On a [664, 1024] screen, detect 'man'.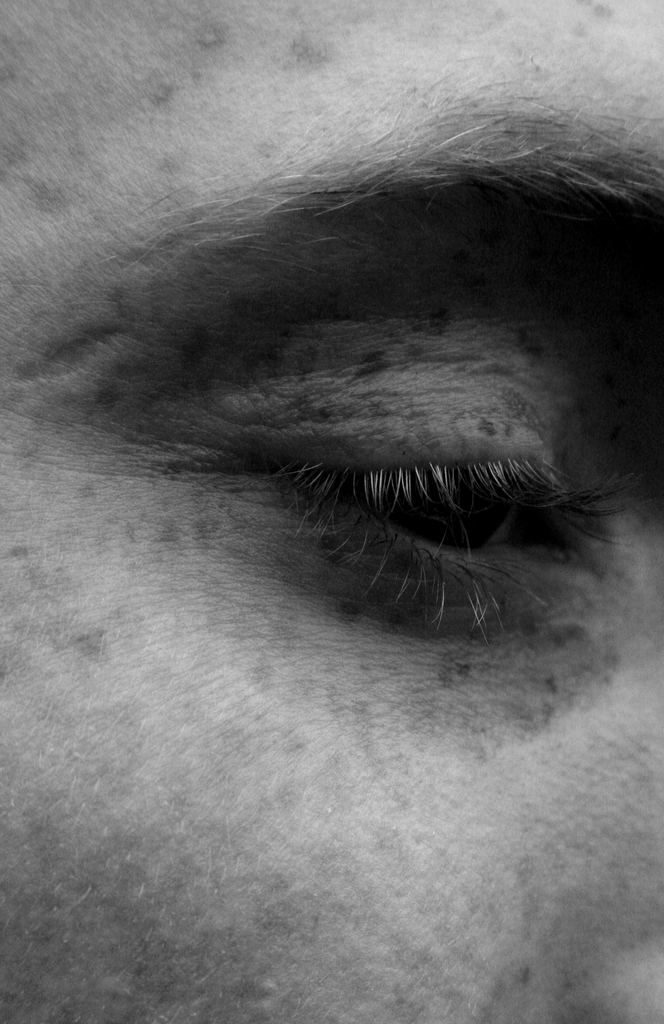
crop(0, 0, 663, 1023).
